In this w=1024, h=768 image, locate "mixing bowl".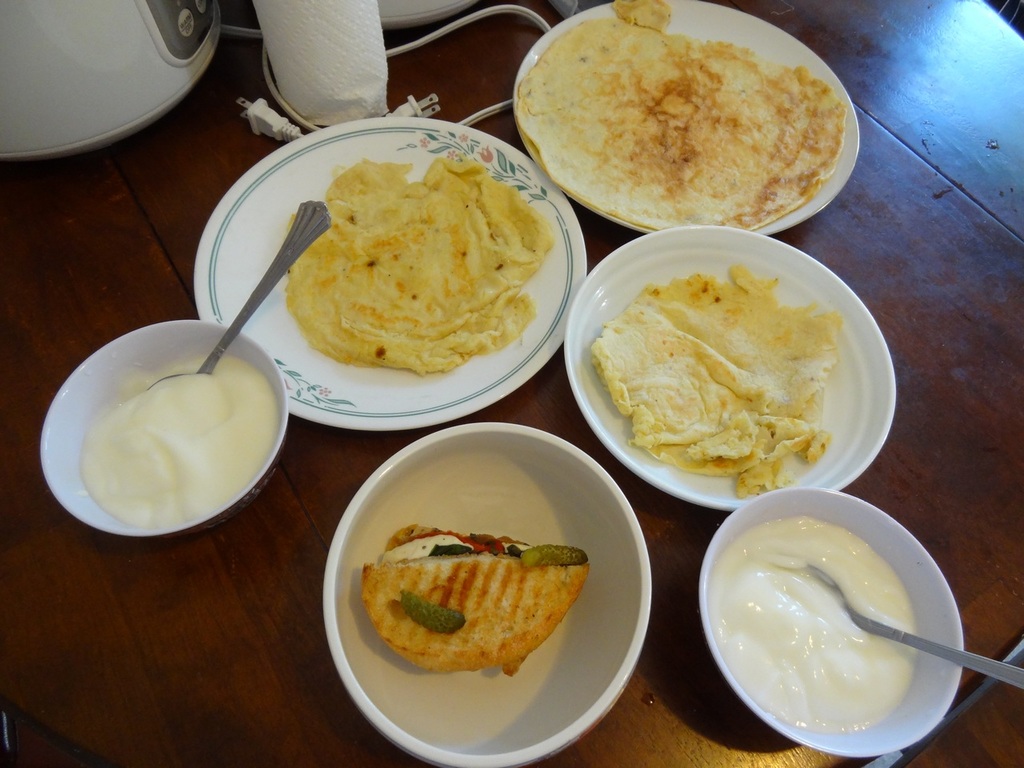
Bounding box: x1=695 y1=487 x2=965 y2=757.
